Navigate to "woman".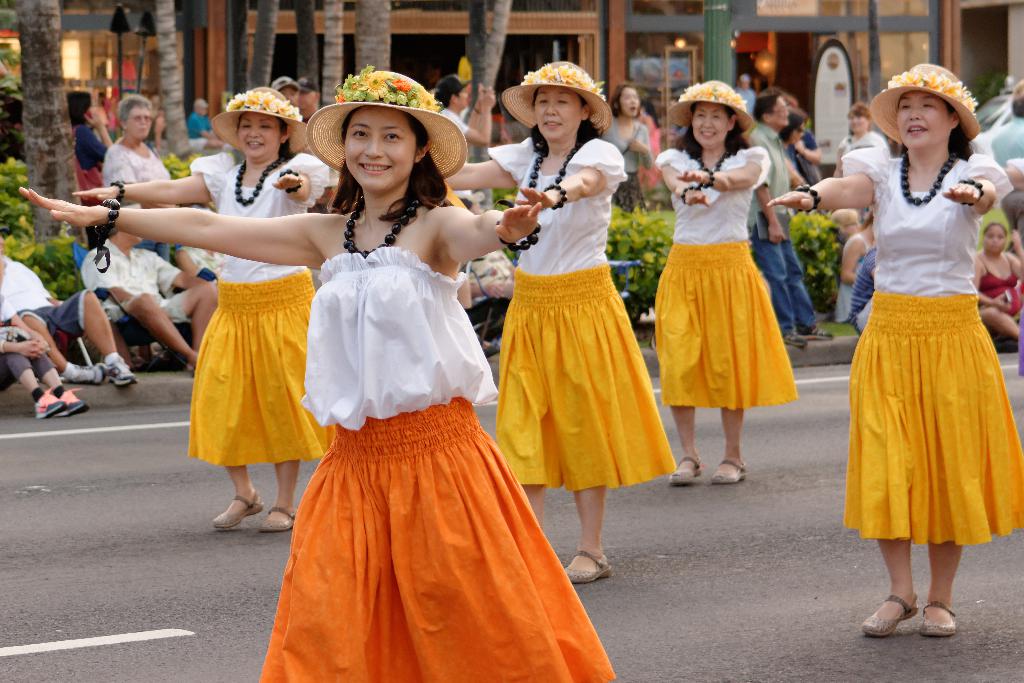
Navigation target: bbox=[648, 79, 799, 486].
